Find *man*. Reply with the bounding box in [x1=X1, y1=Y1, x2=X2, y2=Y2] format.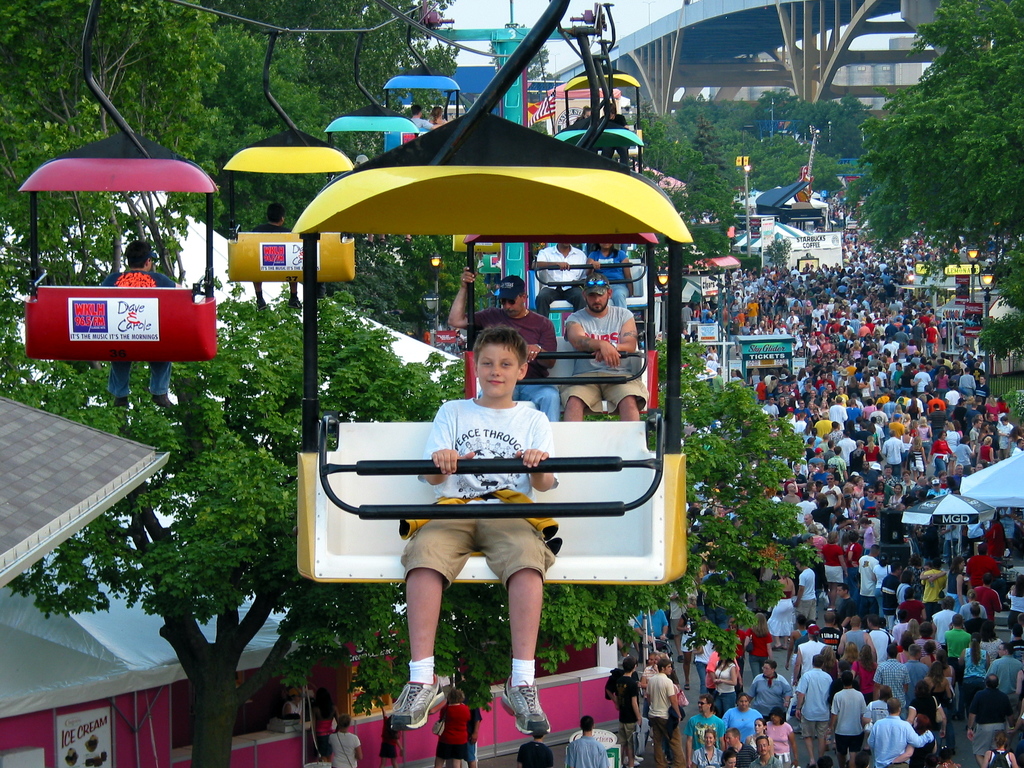
[x1=796, y1=339, x2=811, y2=361].
